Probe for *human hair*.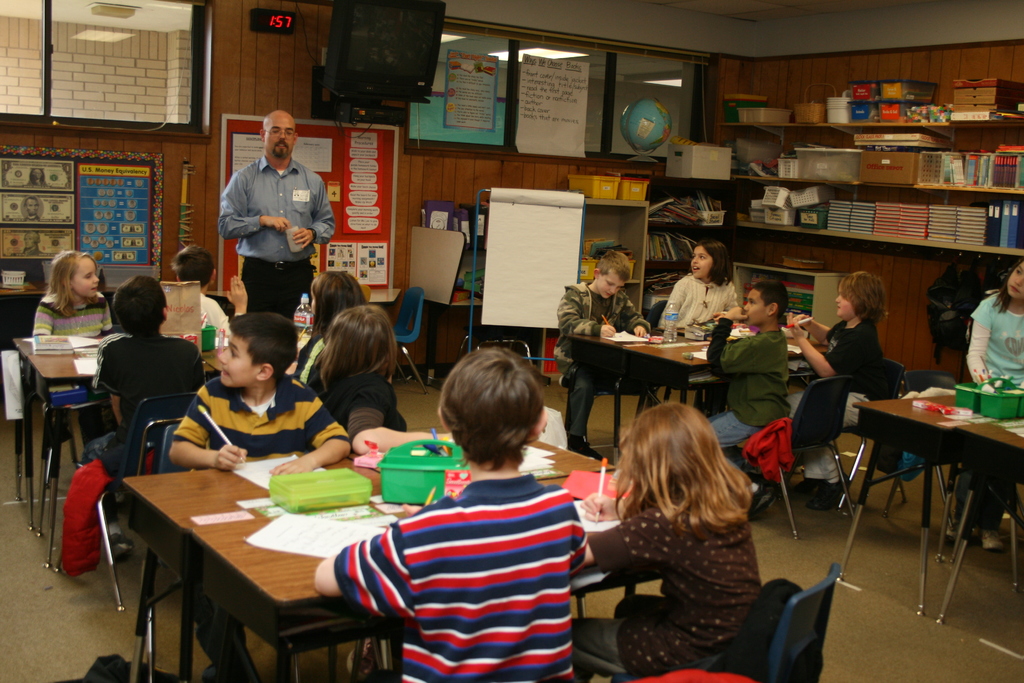
Probe result: (111,273,168,334).
